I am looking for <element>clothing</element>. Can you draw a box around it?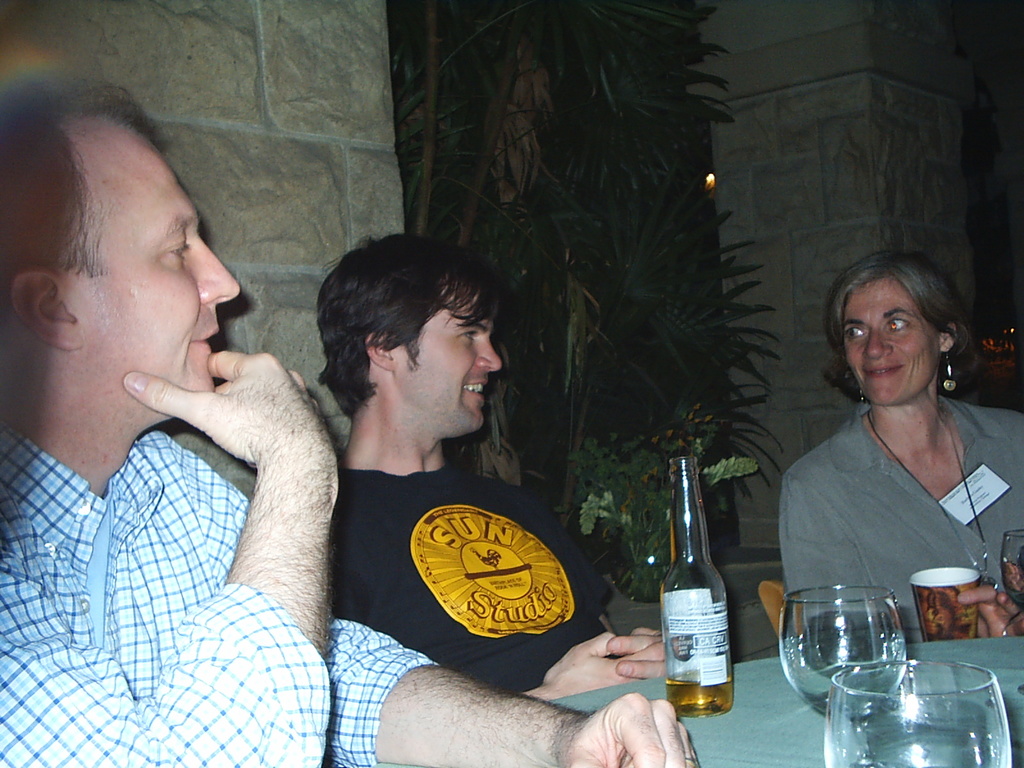
Sure, the bounding box is box=[0, 420, 437, 767].
